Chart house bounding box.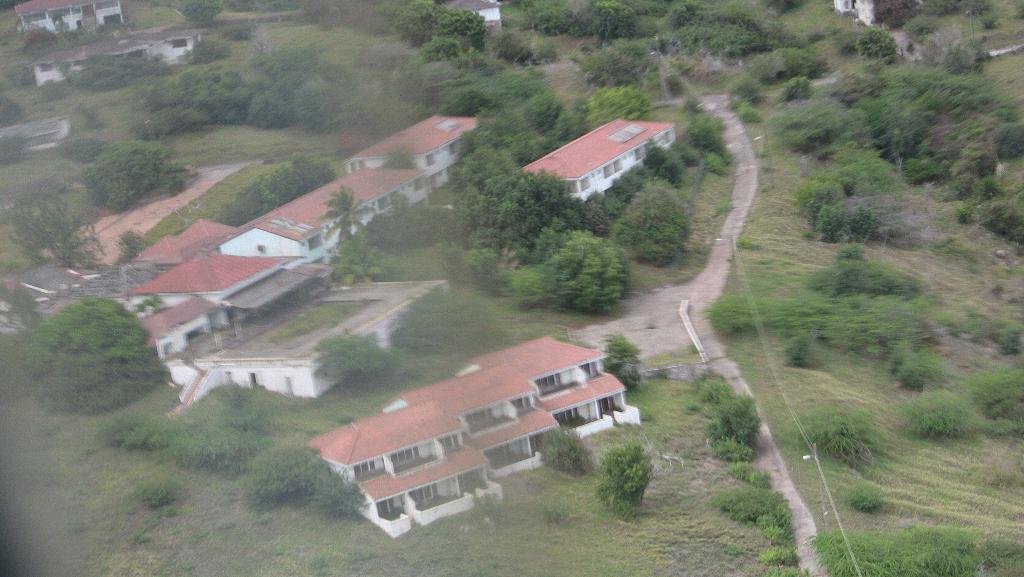
Charted: [x1=429, y1=0, x2=504, y2=38].
